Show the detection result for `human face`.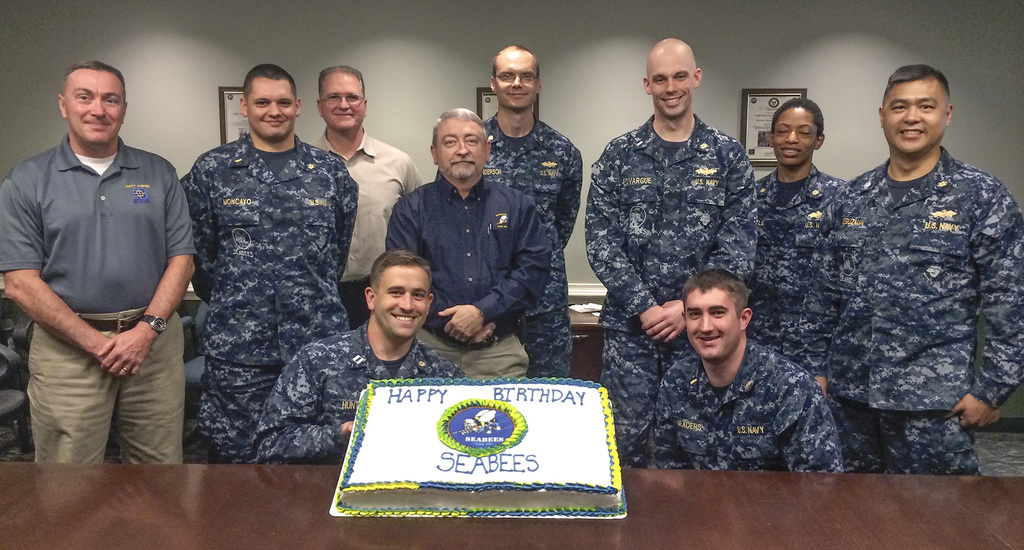
(496, 49, 540, 106).
